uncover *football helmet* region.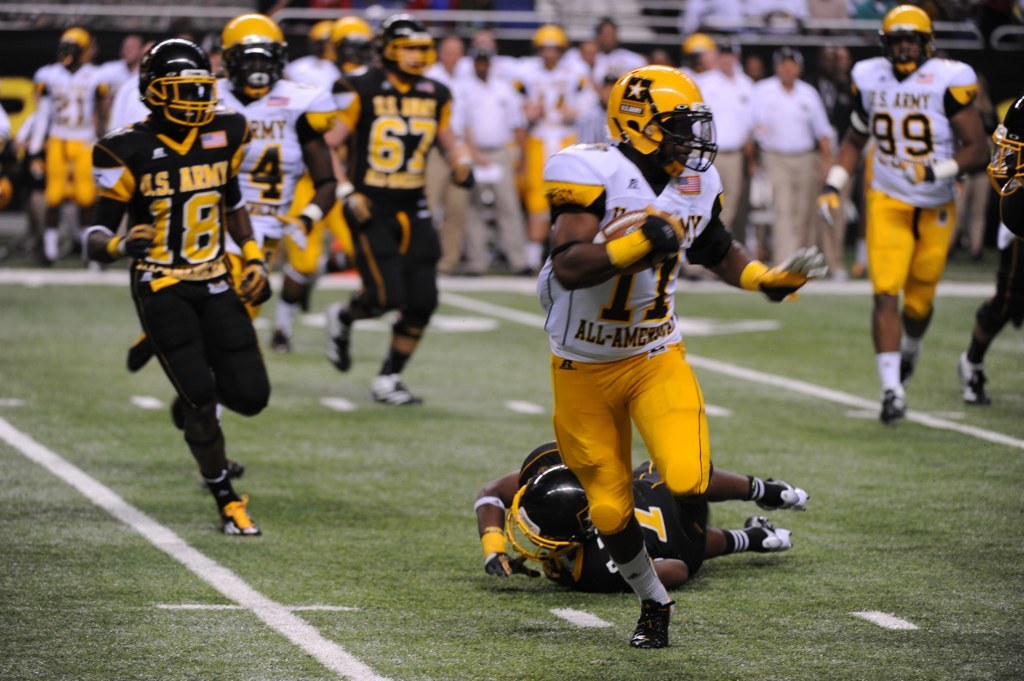
Uncovered: (309,18,341,58).
